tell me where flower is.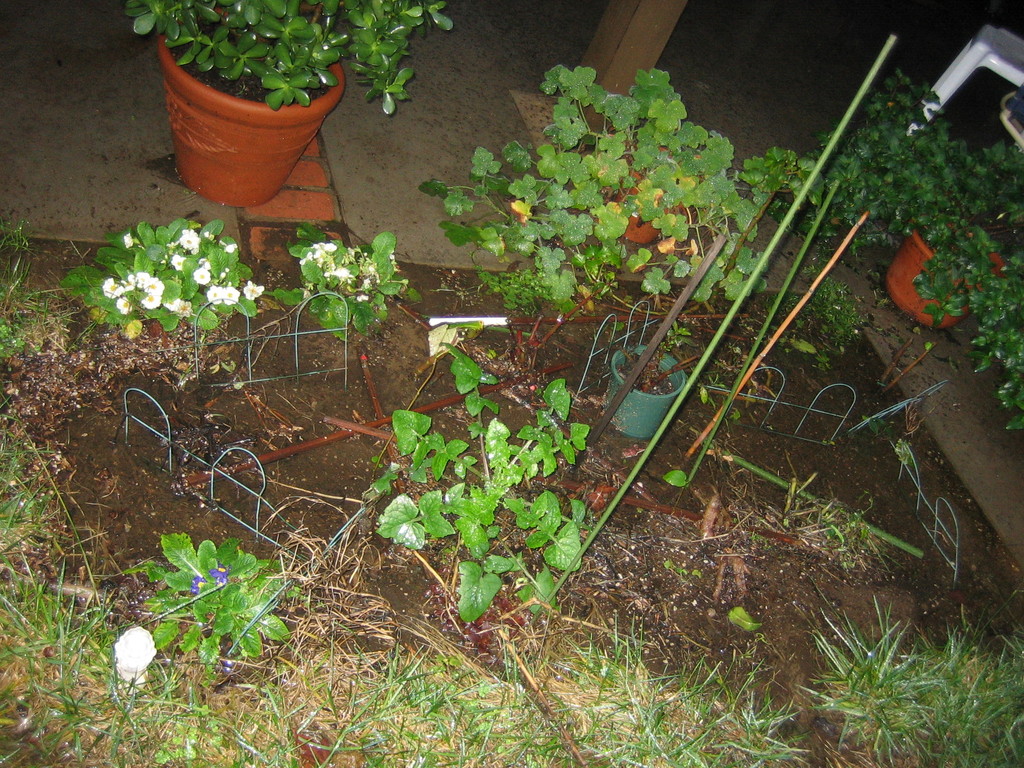
flower is at region(355, 283, 376, 303).
